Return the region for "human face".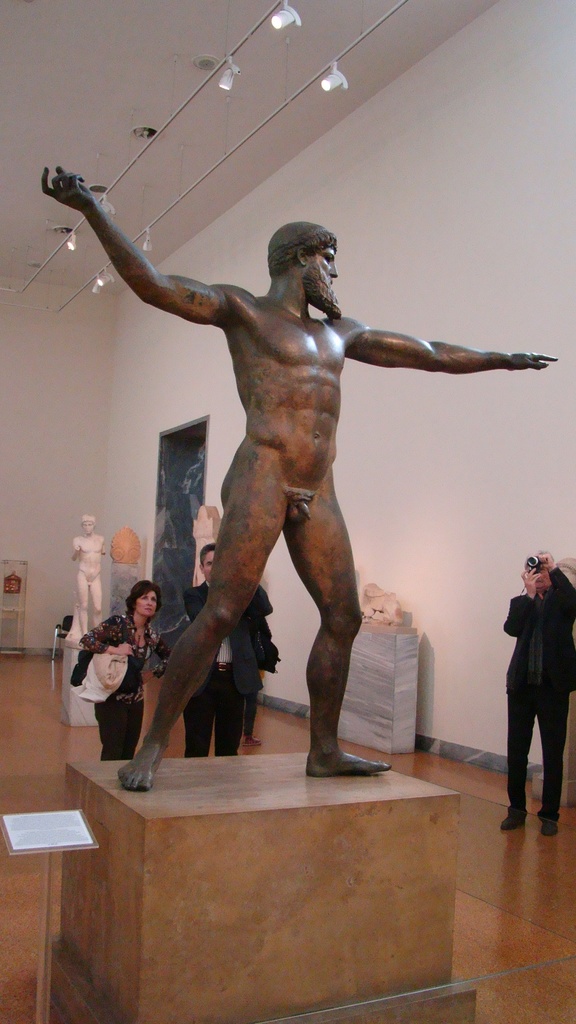
{"left": 308, "top": 244, "right": 343, "bottom": 314}.
